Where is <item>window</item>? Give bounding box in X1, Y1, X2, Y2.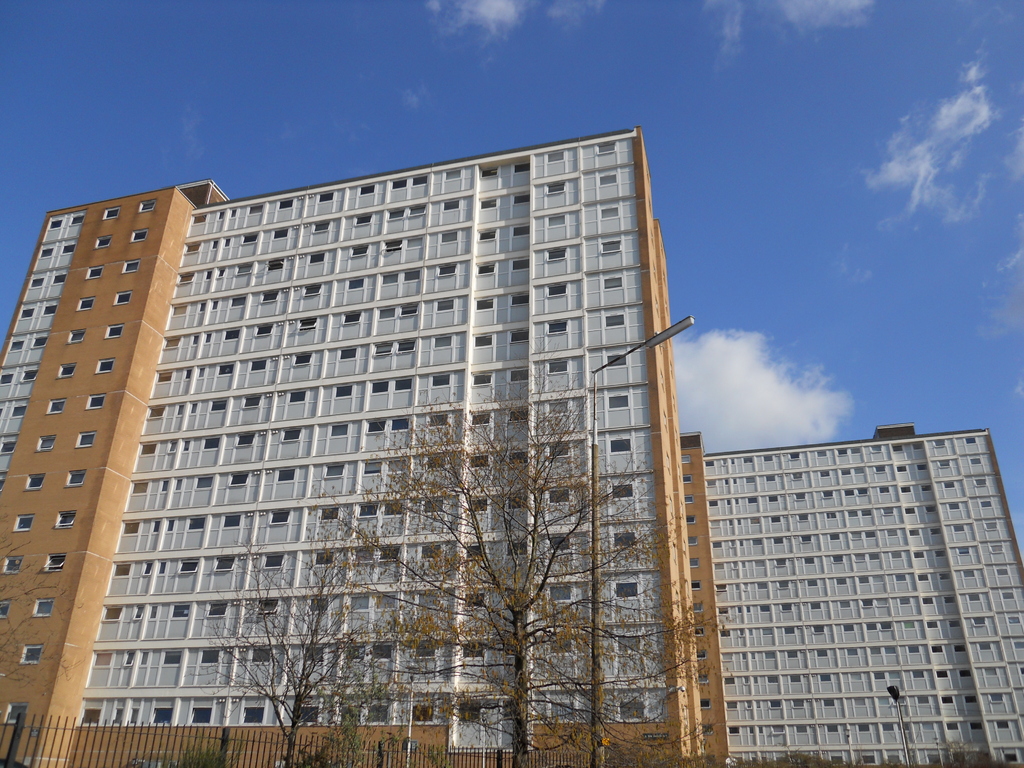
947, 502, 961, 508.
